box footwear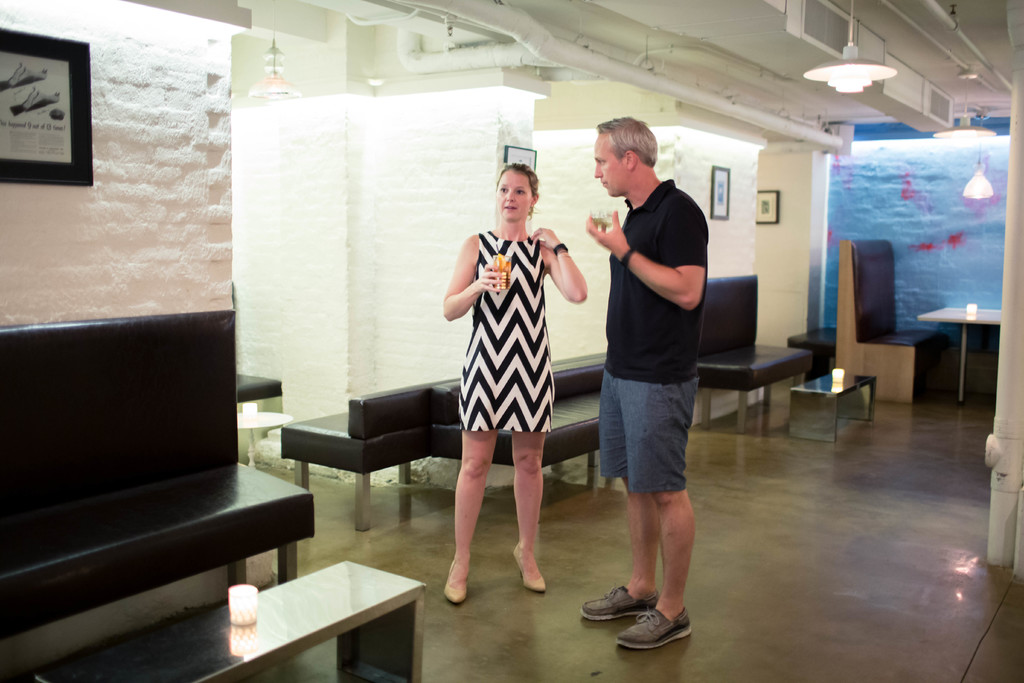
508, 542, 546, 598
